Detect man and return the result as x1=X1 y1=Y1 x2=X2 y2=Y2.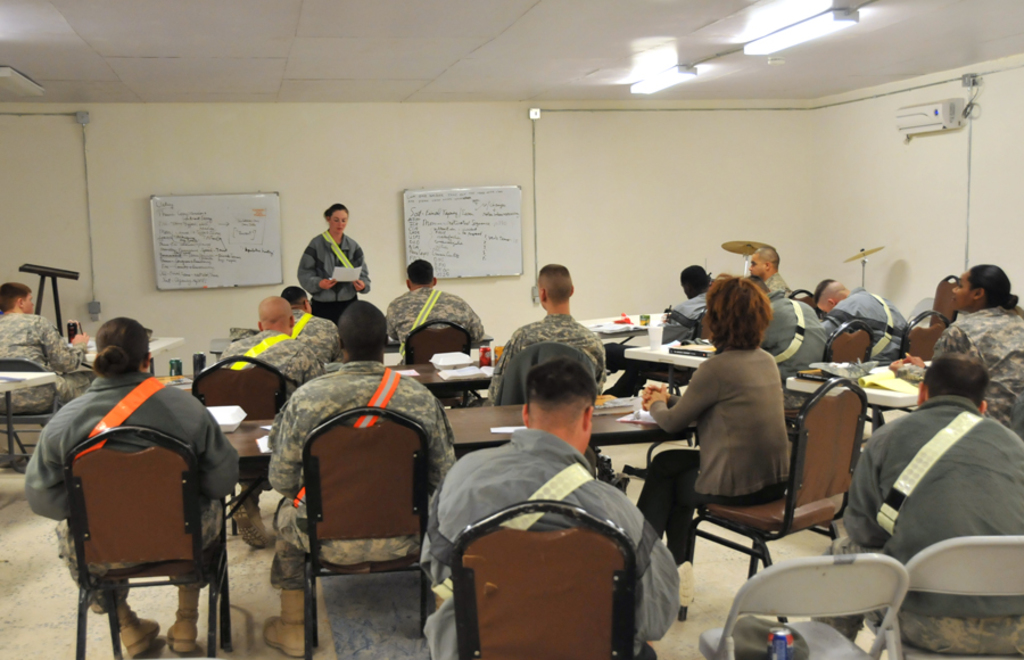
x1=30 y1=306 x2=246 y2=643.
